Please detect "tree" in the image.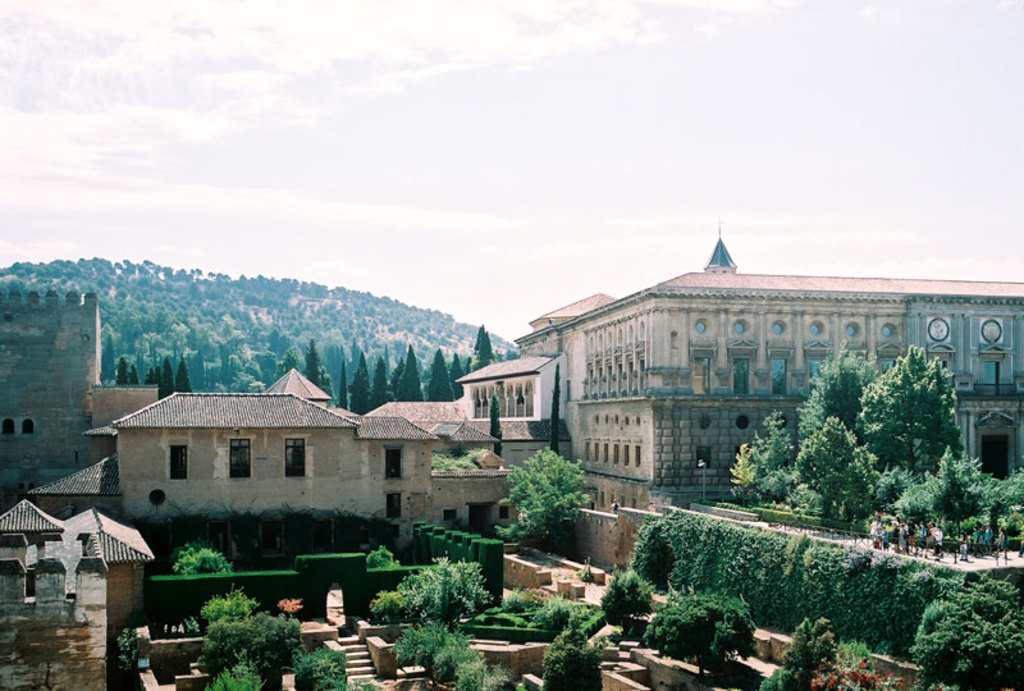
458:356:465:393.
